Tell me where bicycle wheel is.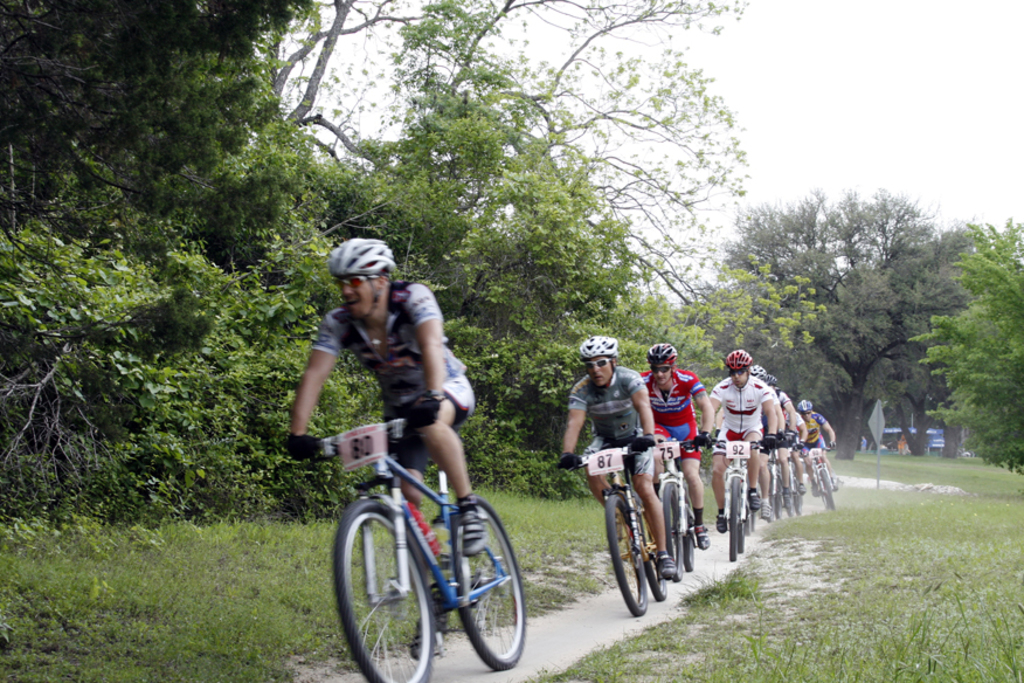
bicycle wheel is at [x1=454, y1=496, x2=528, y2=669].
